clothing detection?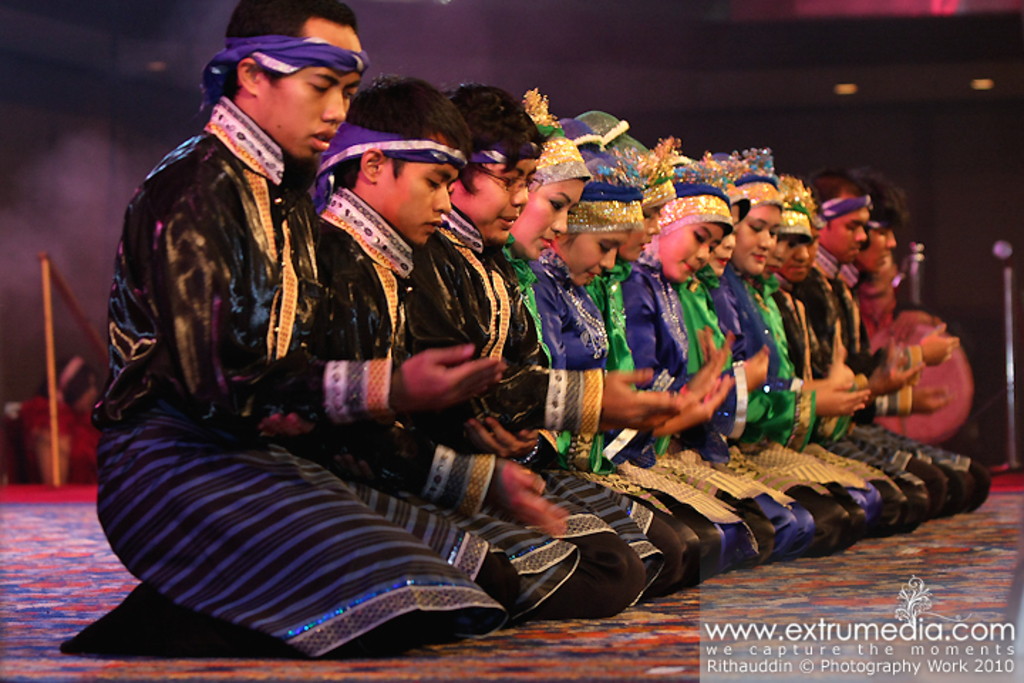
locate(313, 184, 617, 620)
